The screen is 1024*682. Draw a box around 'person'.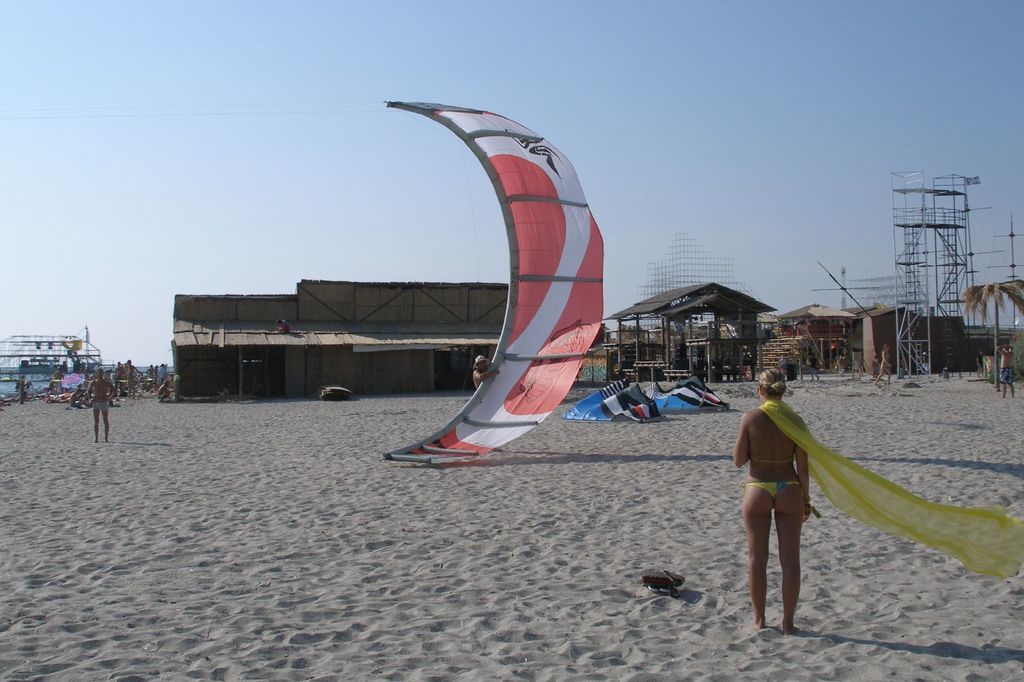
l=749, t=357, r=834, b=633.
